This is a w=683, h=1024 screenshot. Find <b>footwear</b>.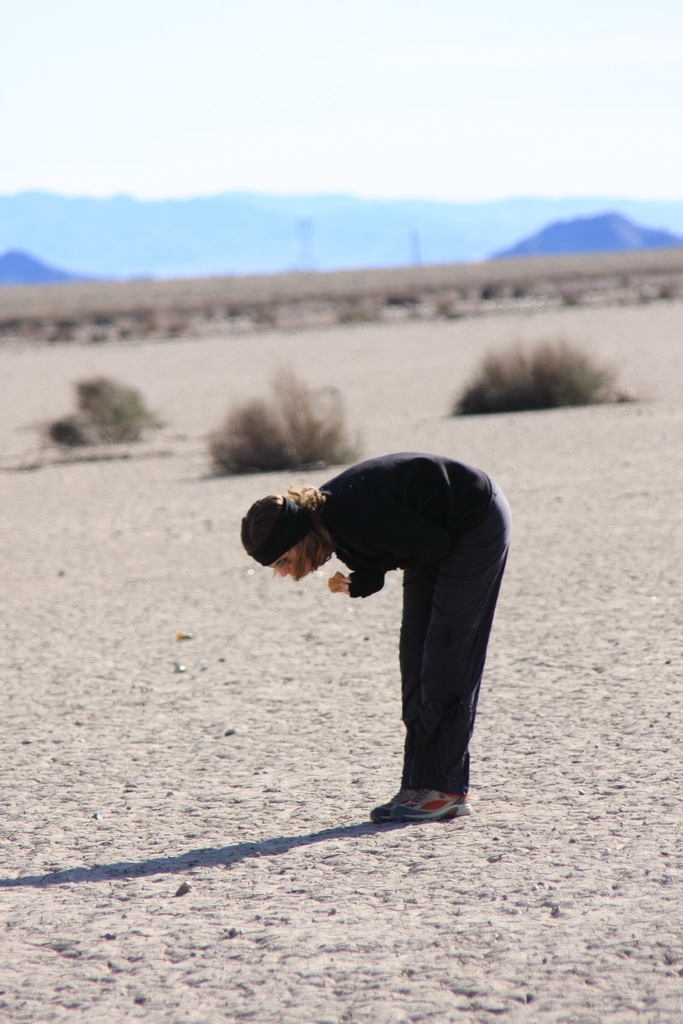
Bounding box: [370, 778, 412, 821].
